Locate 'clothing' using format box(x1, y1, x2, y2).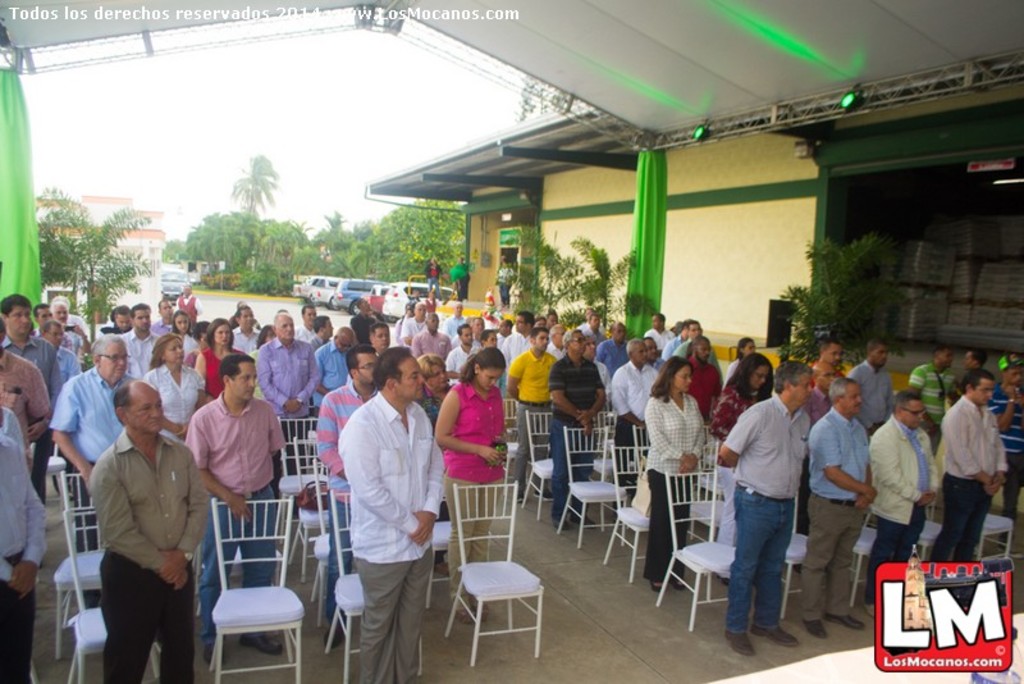
box(146, 366, 205, 442).
